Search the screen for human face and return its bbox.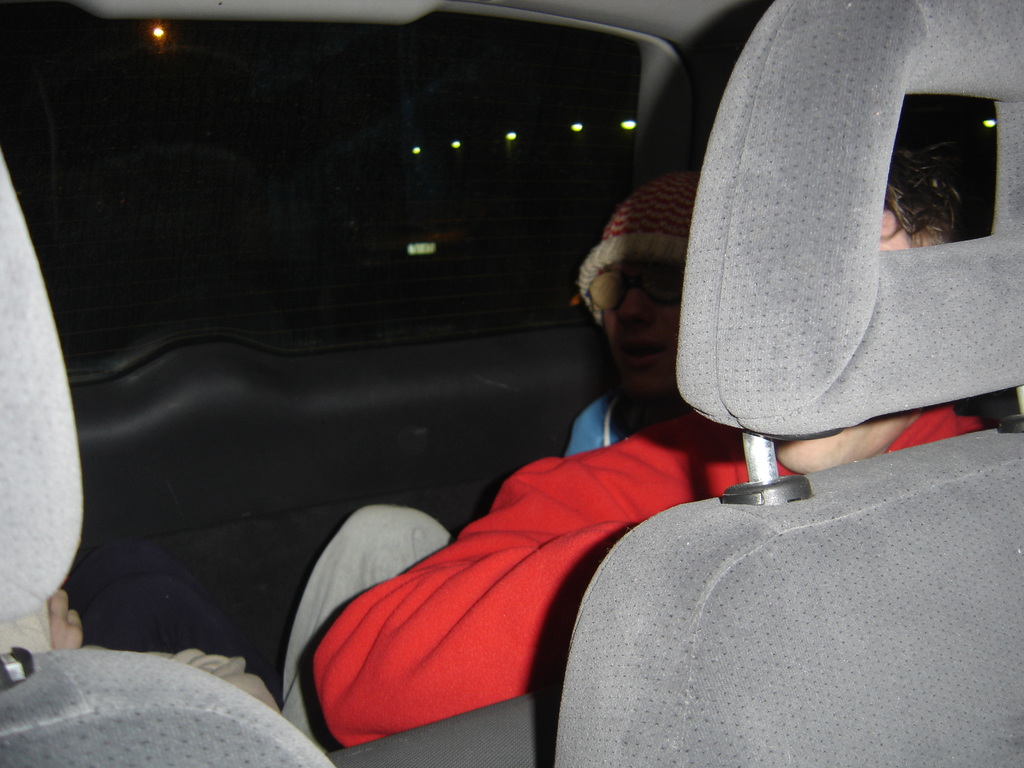
Found: bbox=[591, 257, 694, 403].
